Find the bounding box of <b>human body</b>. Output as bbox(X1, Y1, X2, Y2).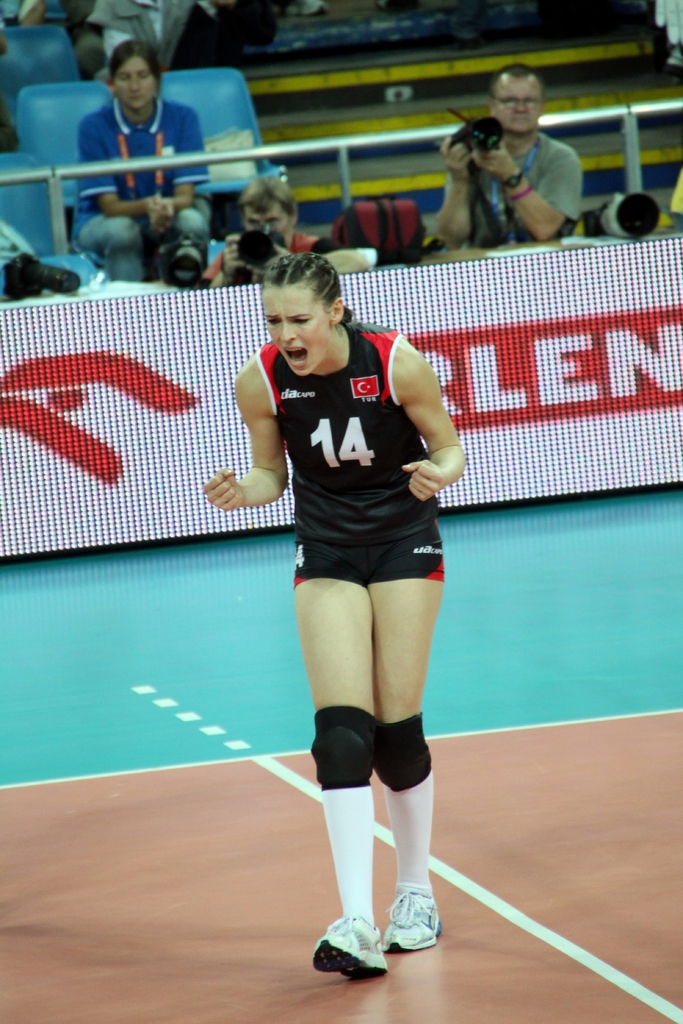
bbox(70, 93, 217, 280).
